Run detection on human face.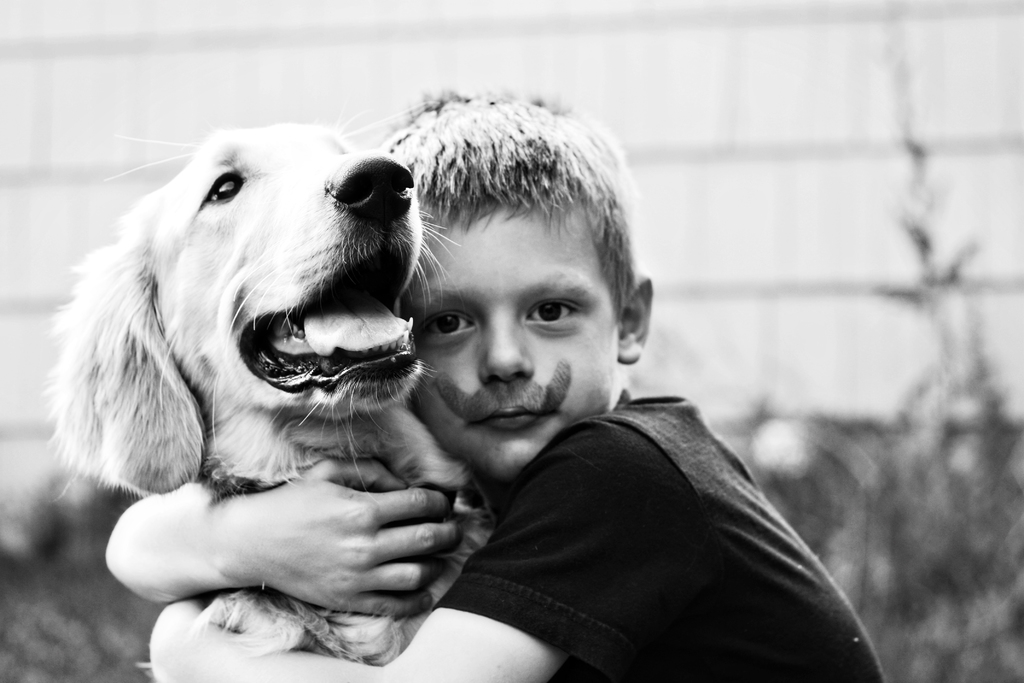
Result: left=412, top=204, right=620, bottom=481.
